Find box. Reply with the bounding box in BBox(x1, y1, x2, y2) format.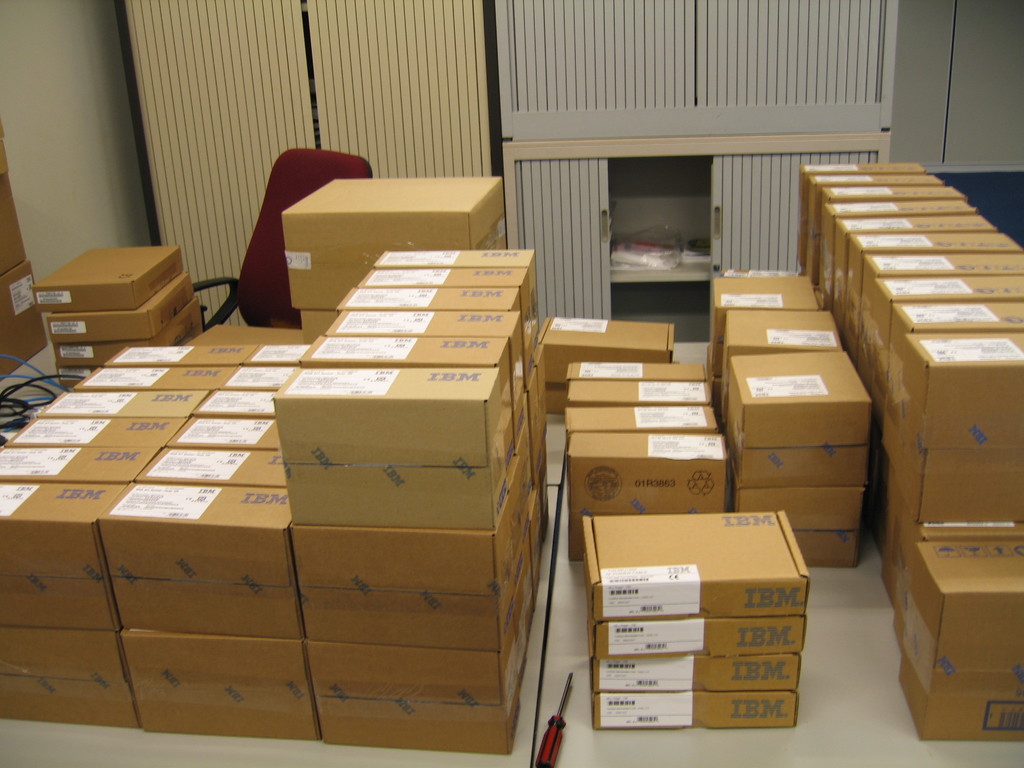
BBox(879, 328, 1023, 450).
